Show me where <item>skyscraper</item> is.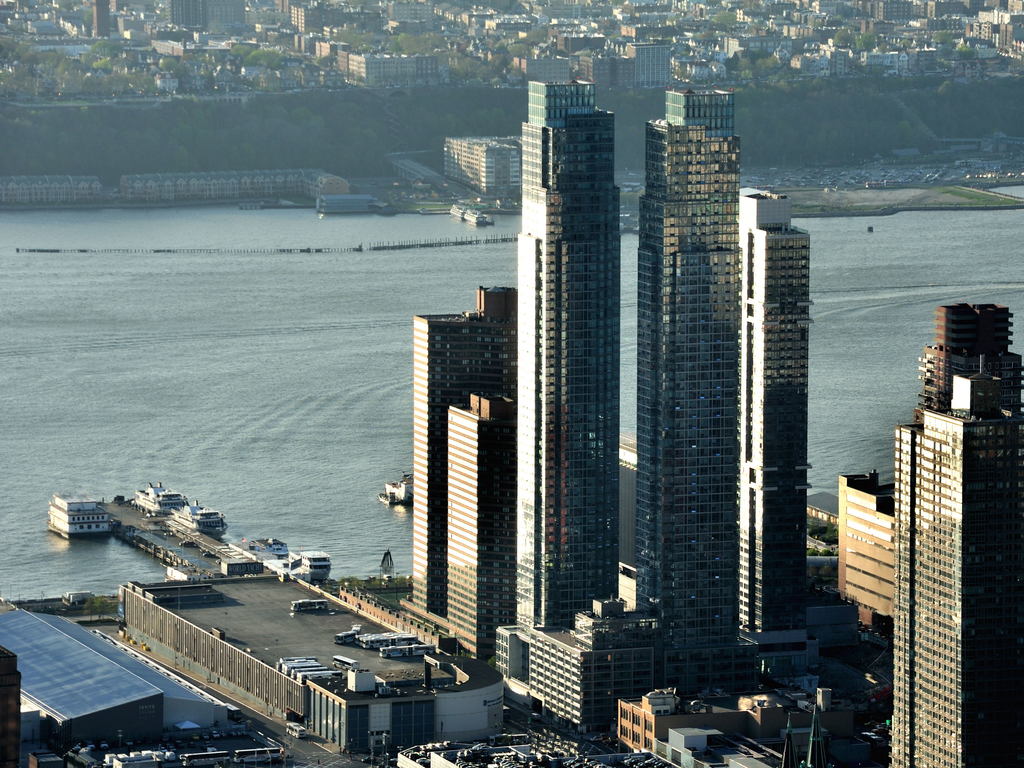
<item>skyscraper</item> is at l=515, t=77, r=621, b=631.
